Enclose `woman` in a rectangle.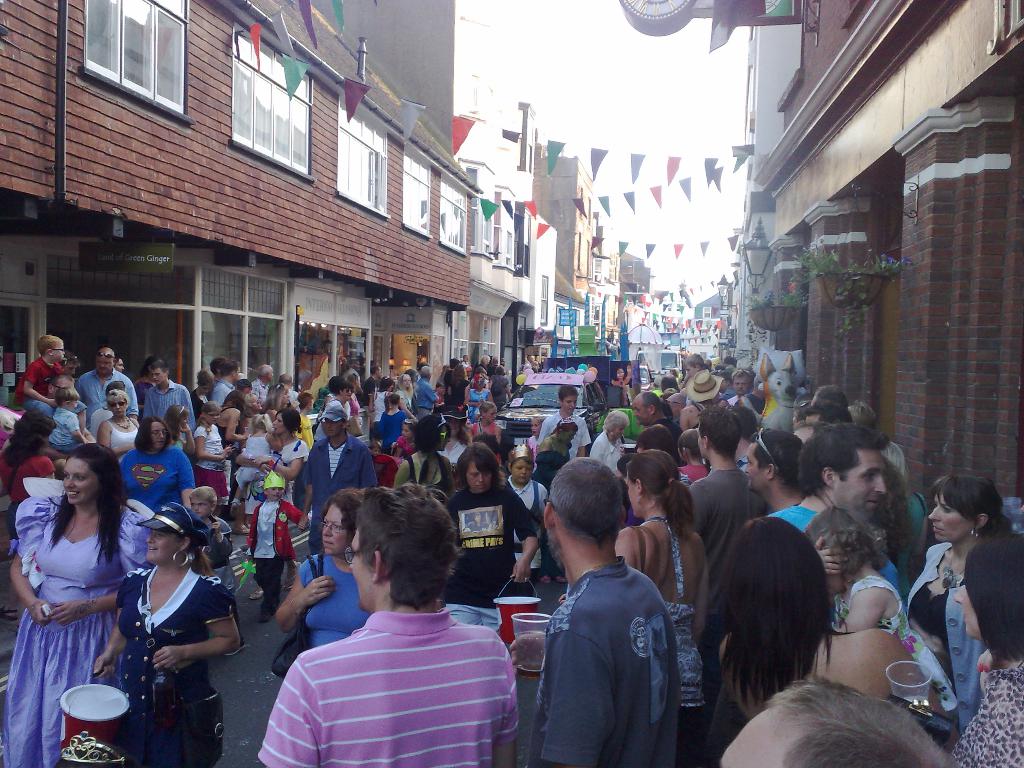
[x1=944, y1=537, x2=1023, y2=767].
